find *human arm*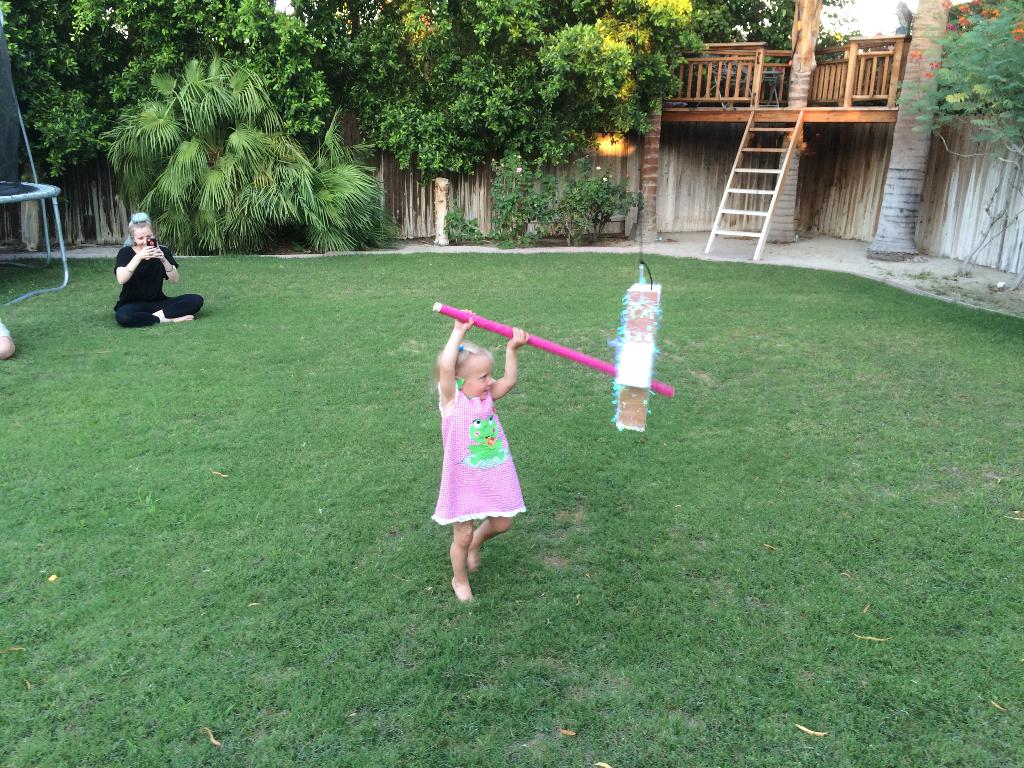
[435,308,474,398]
